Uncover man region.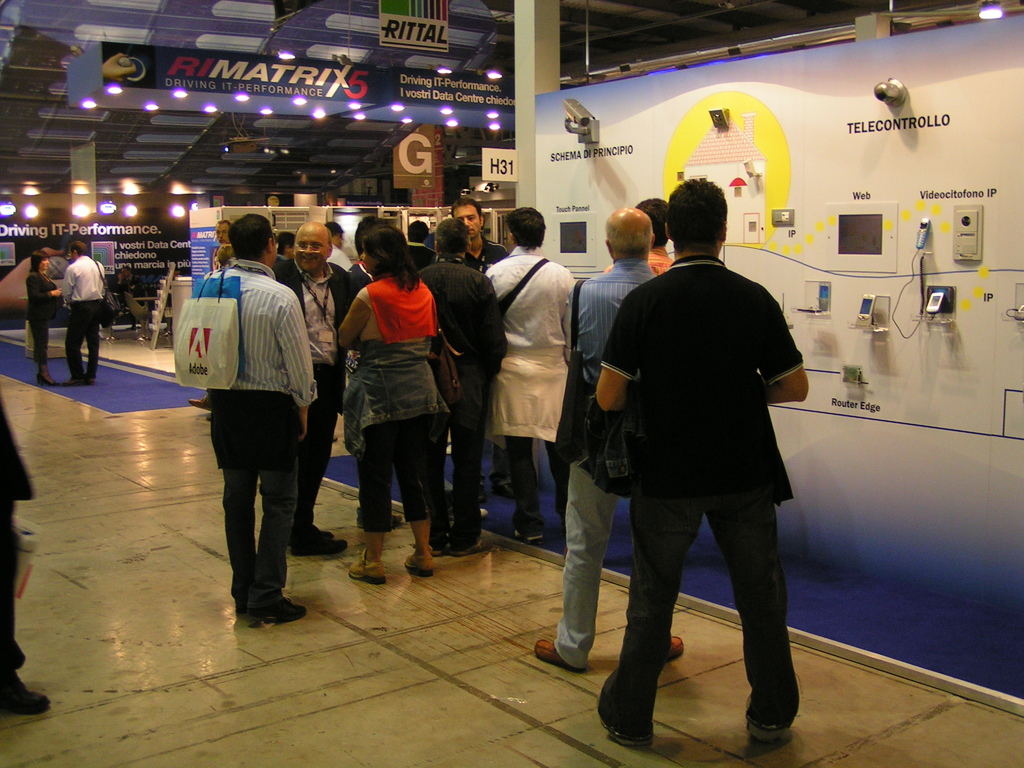
Uncovered: [left=63, top=244, right=110, bottom=392].
